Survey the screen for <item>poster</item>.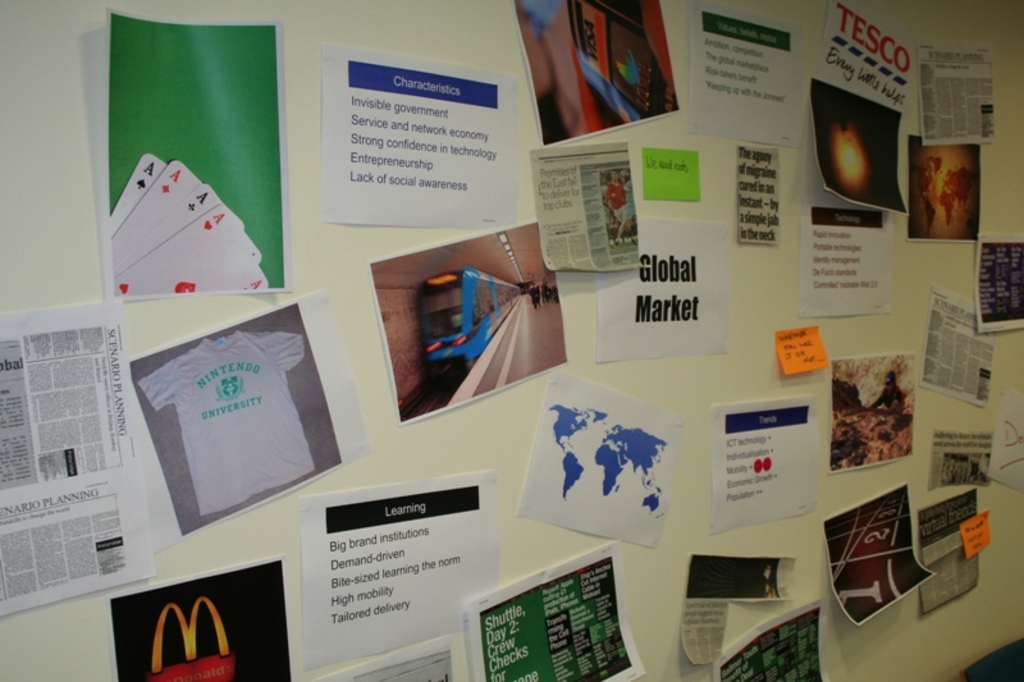
Survey found: (128, 293, 370, 560).
